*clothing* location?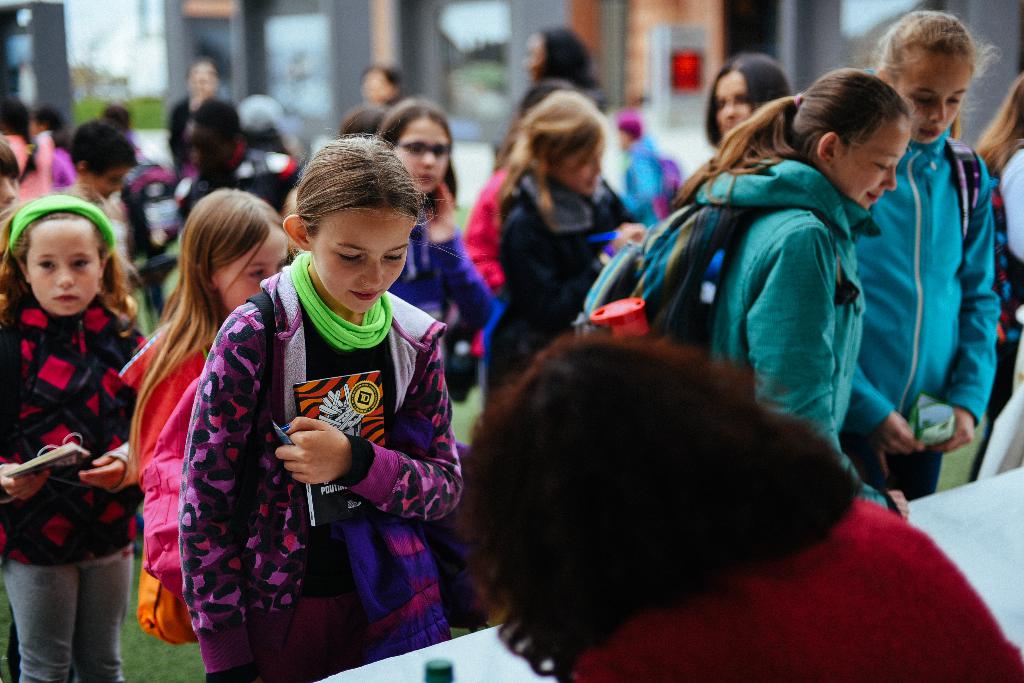
select_region(688, 153, 910, 524)
